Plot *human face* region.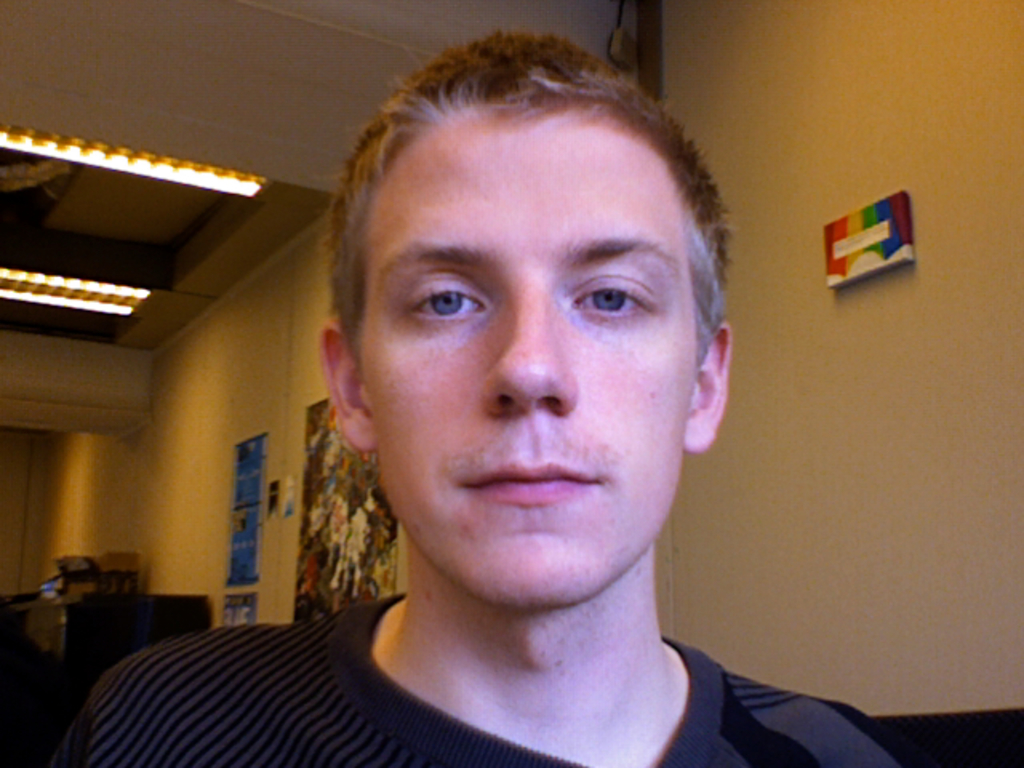
Plotted at x1=368 y1=115 x2=691 y2=605.
